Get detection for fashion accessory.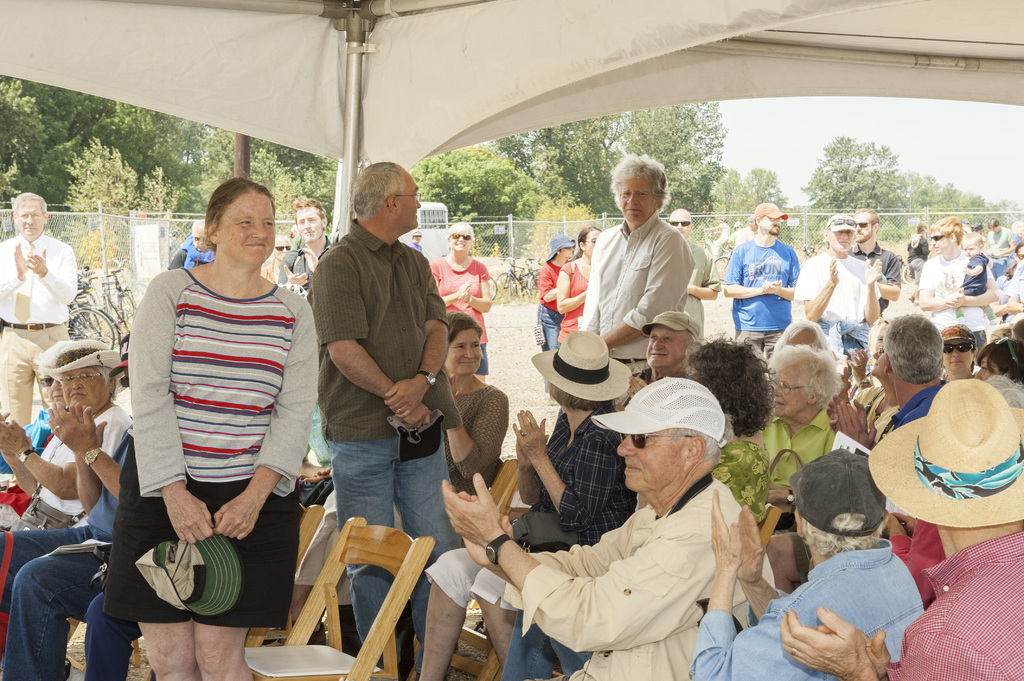
Detection: bbox=[827, 217, 858, 229].
